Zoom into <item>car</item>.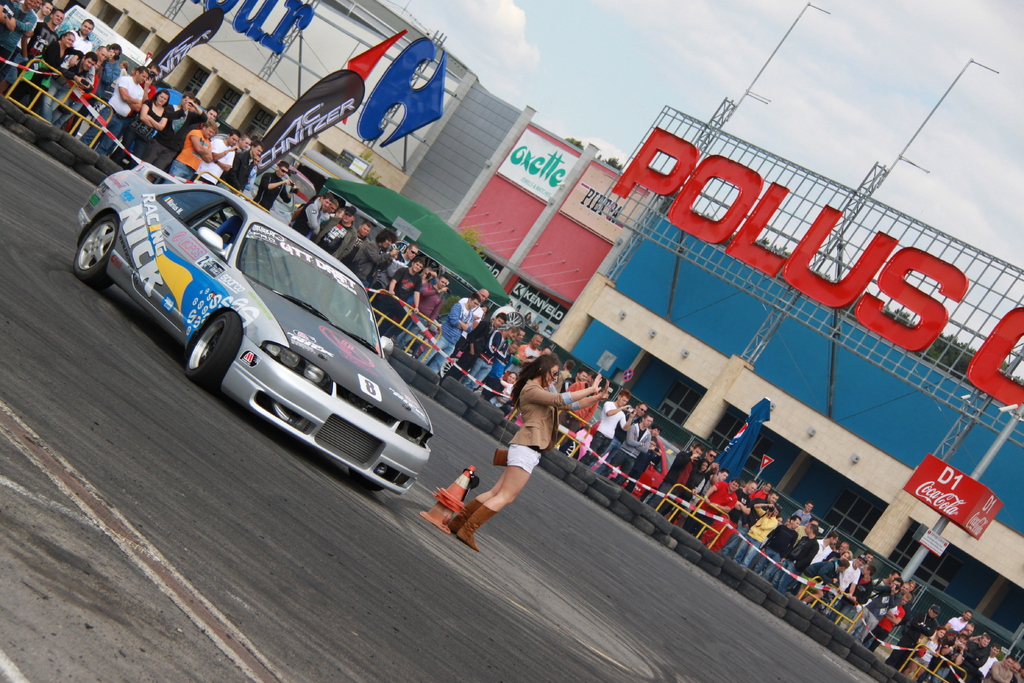
Zoom target: bbox(85, 155, 441, 501).
